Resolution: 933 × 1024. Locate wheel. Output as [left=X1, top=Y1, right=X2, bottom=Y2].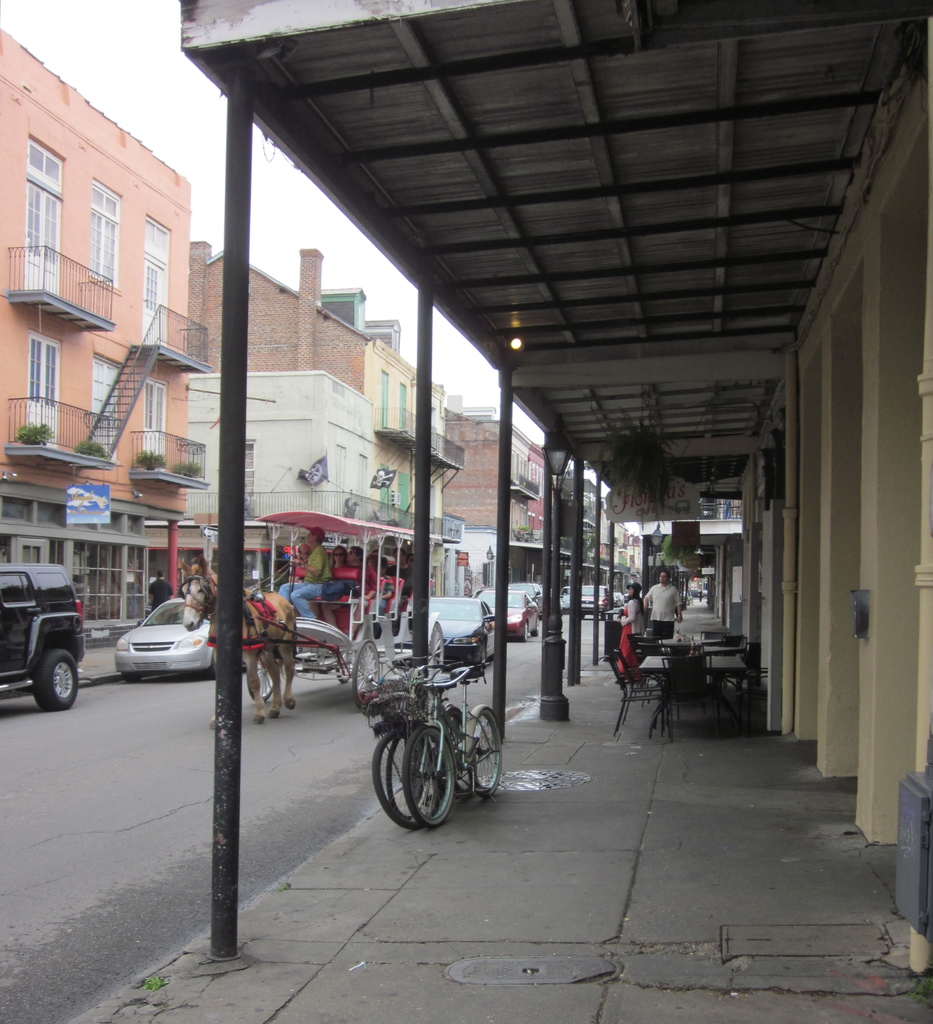
[left=386, top=737, right=441, bottom=816].
